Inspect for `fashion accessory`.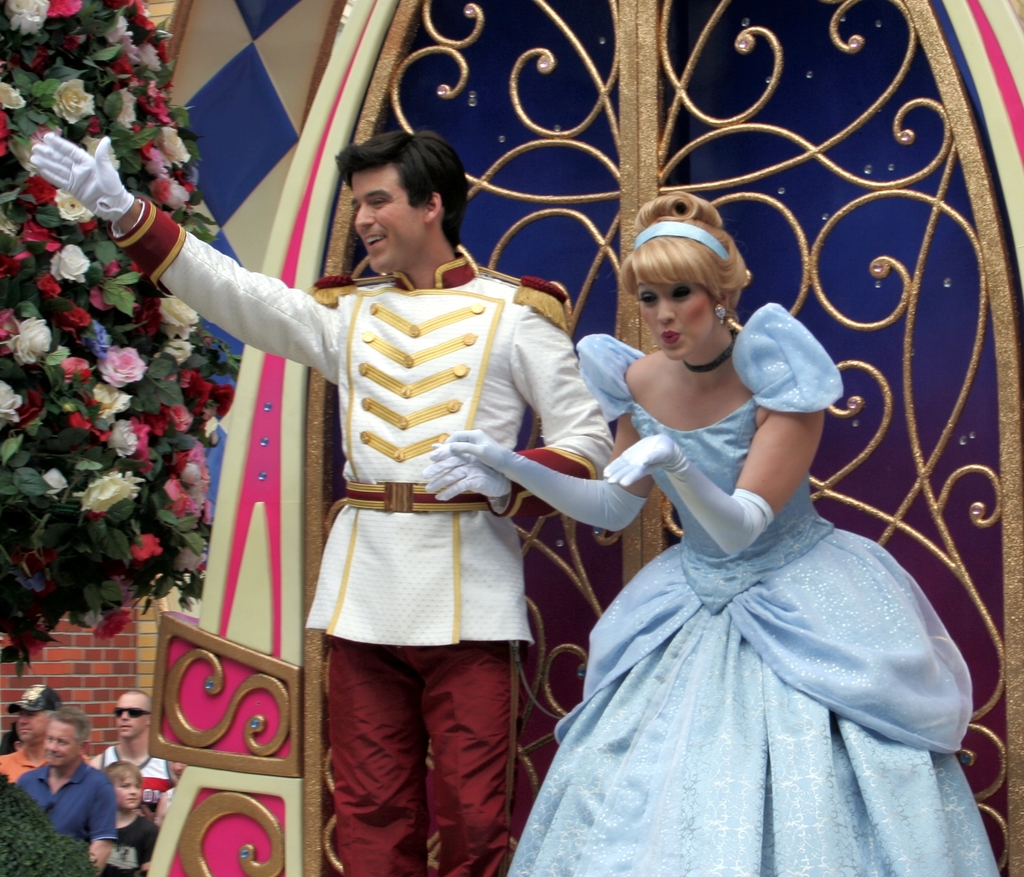
Inspection: bbox(710, 300, 730, 326).
